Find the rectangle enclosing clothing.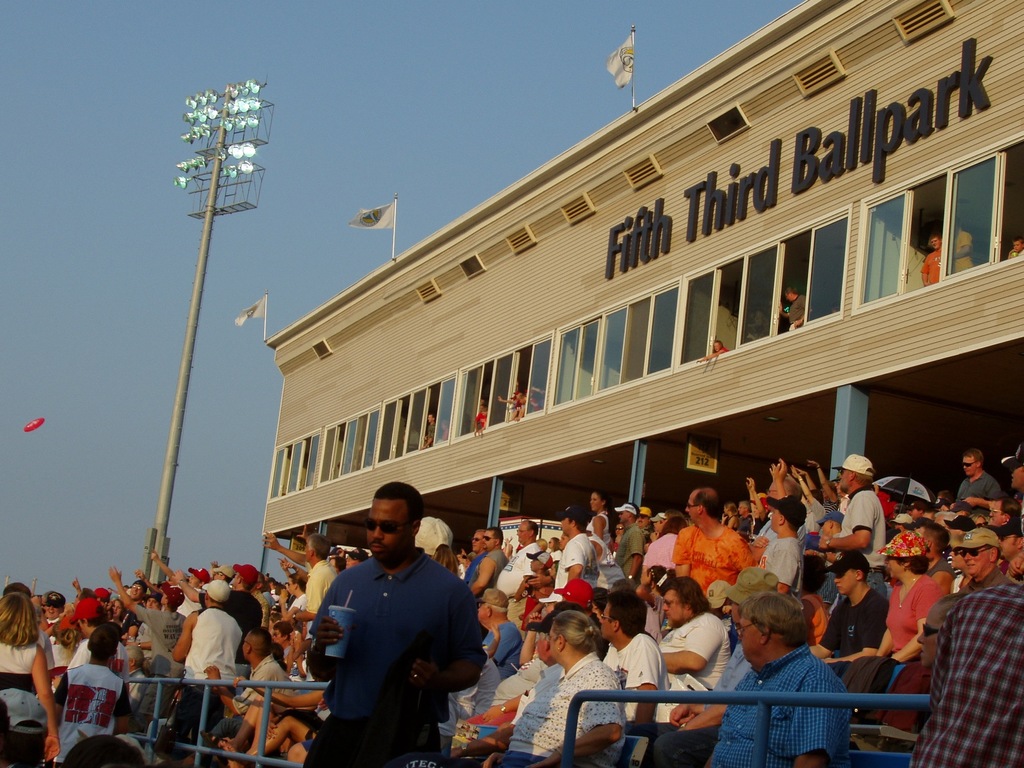
box=[888, 568, 945, 664].
